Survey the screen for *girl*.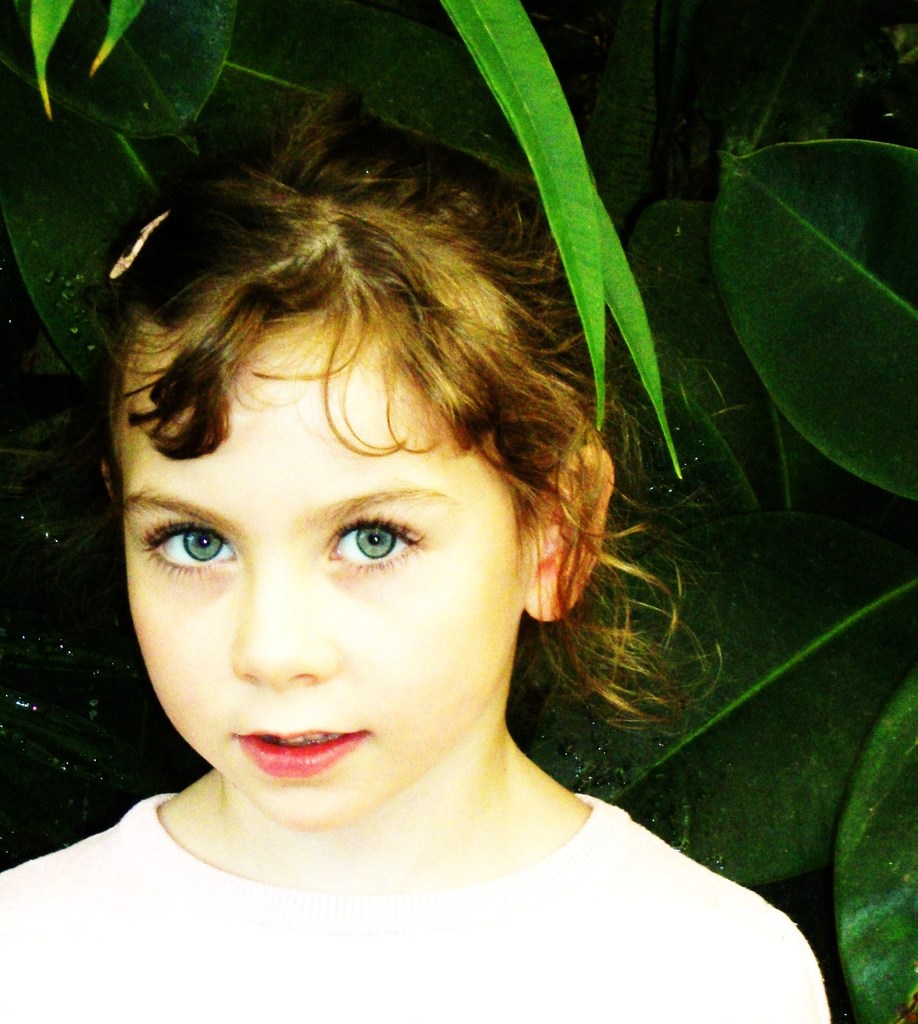
Survey found: {"left": 0, "top": 104, "right": 832, "bottom": 1023}.
